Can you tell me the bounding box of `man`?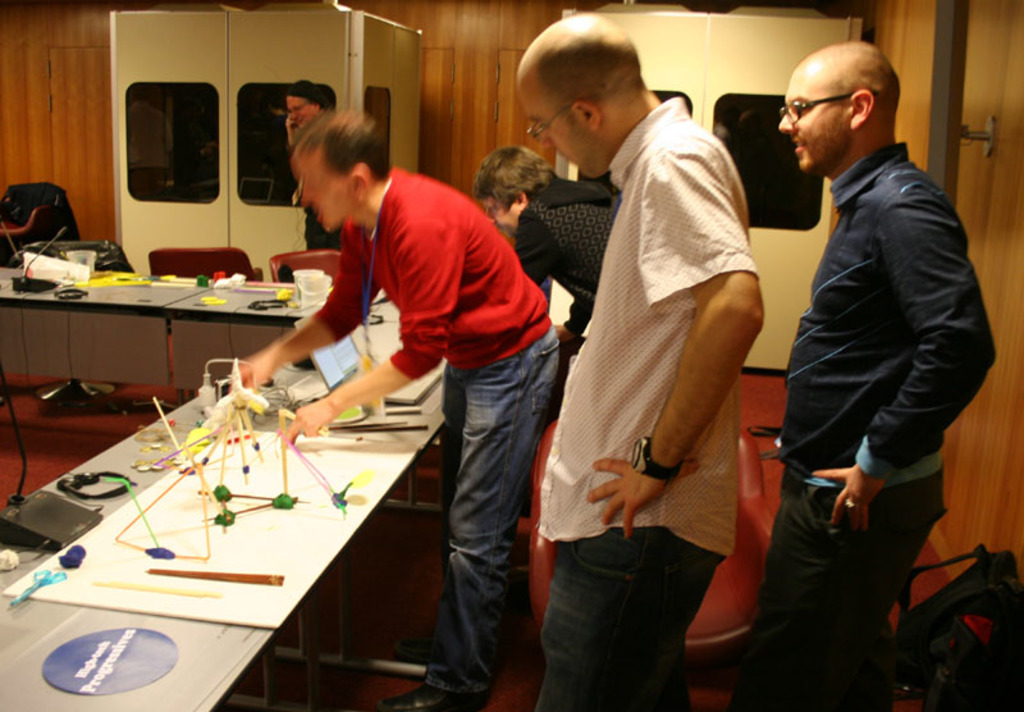
{"x1": 477, "y1": 150, "x2": 614, "y2": 346}.
